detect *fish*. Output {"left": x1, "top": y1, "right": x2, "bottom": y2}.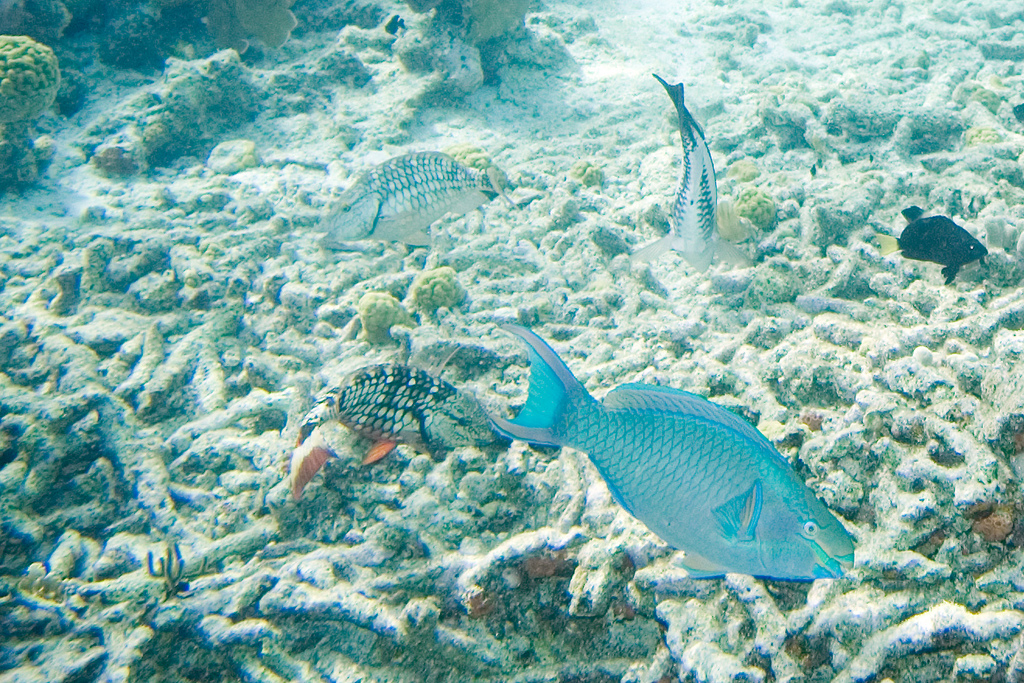
{"left": 316, "top": 149, "right": 507, "bottom": 247}.
